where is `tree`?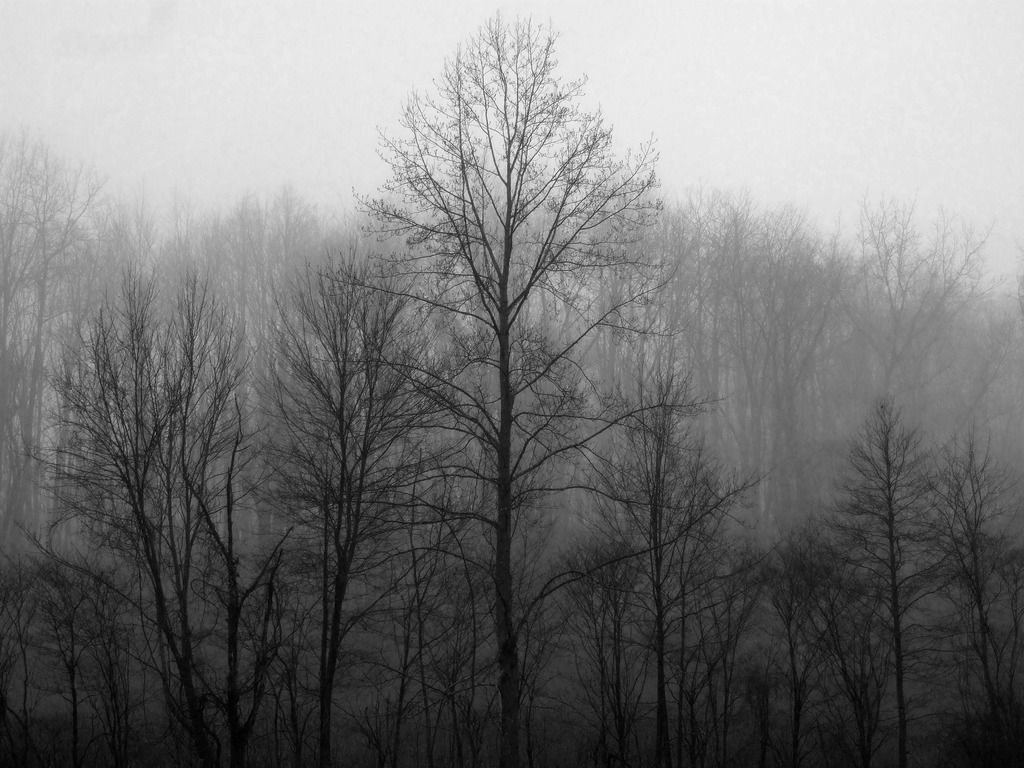
bbox=[345, 17, 662, 664].
